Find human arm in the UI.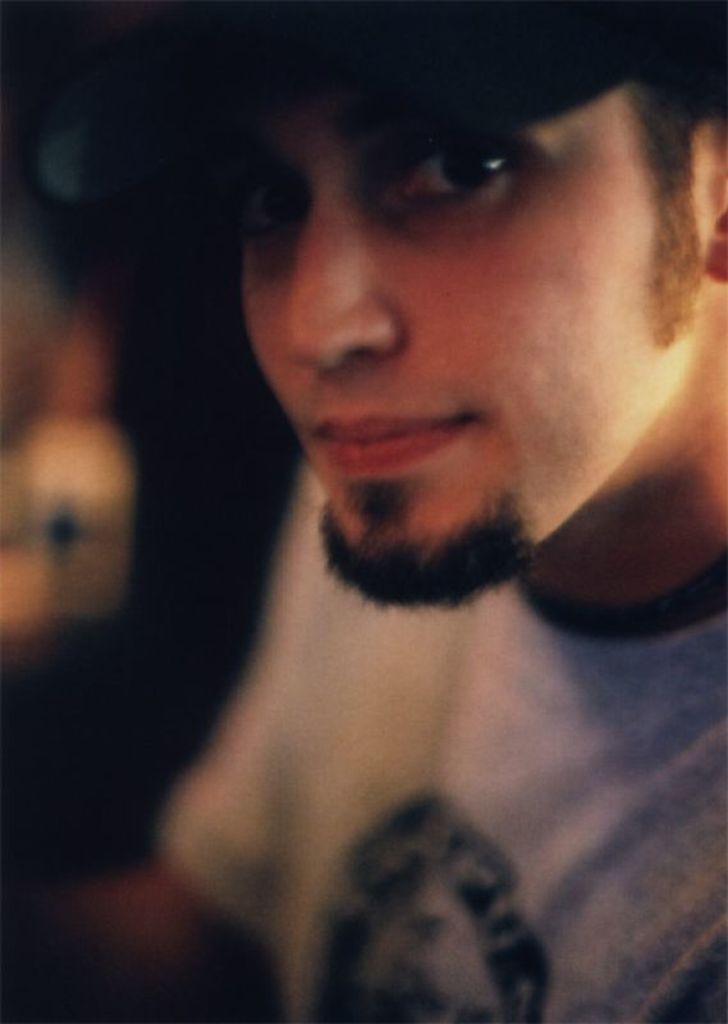
UI element at (681,710,727,1023).
